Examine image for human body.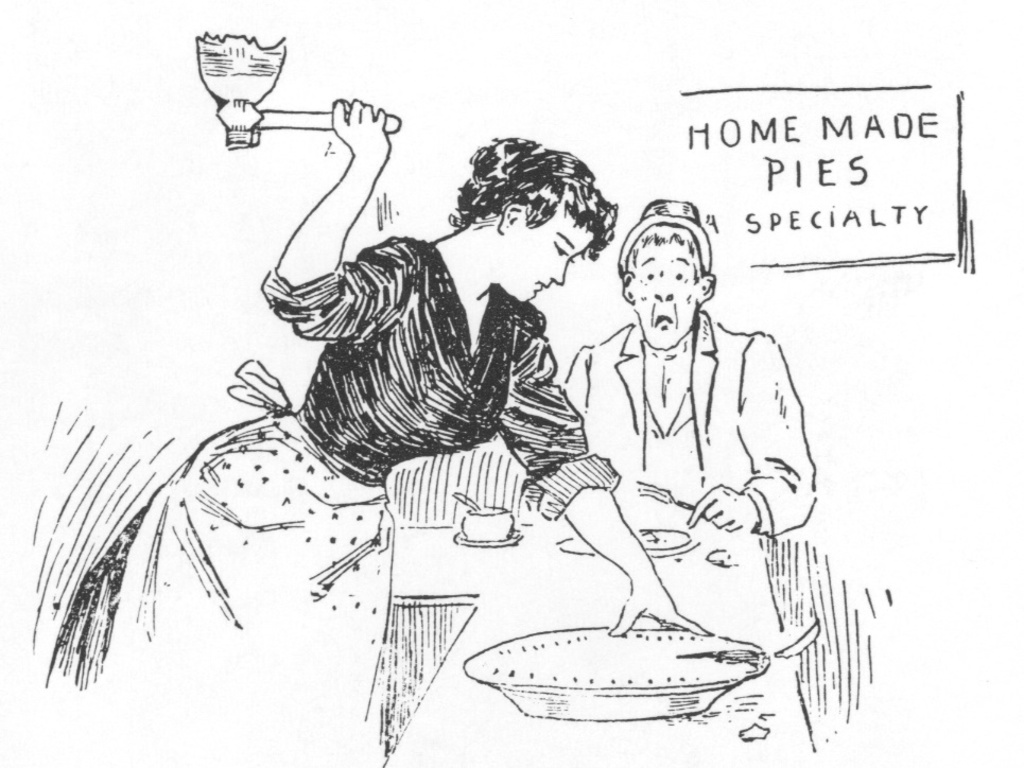
Examination result: <bbox>558, 224, 812, 537</bbox>.
